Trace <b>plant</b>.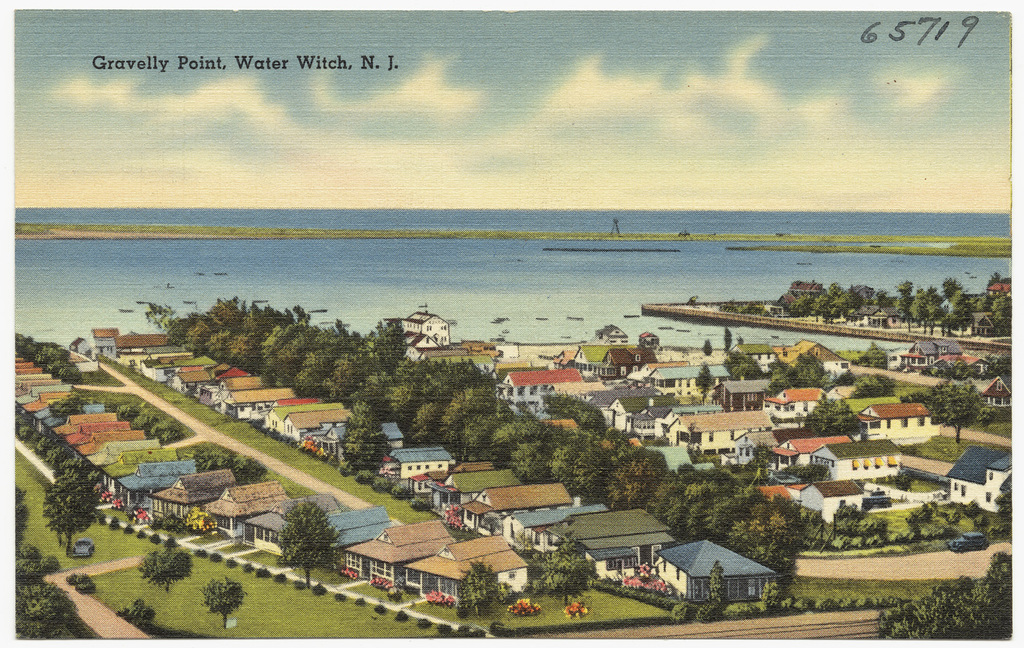
Traced to (x1=203, y1=576, x2=247, y2=631).
